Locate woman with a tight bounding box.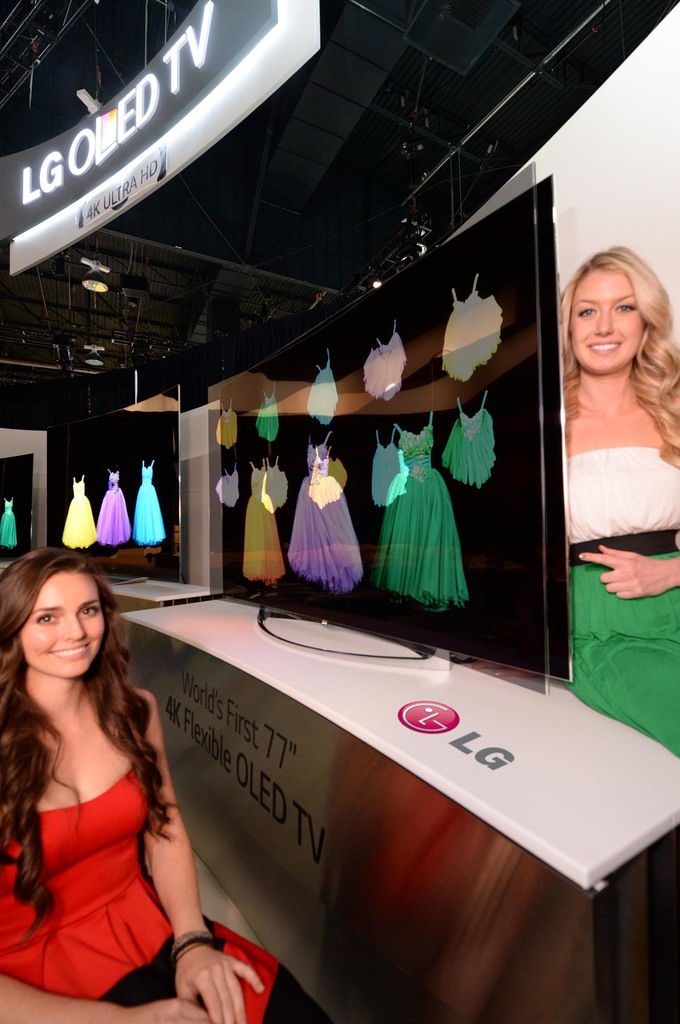
box(557, 246, 679, 760).
